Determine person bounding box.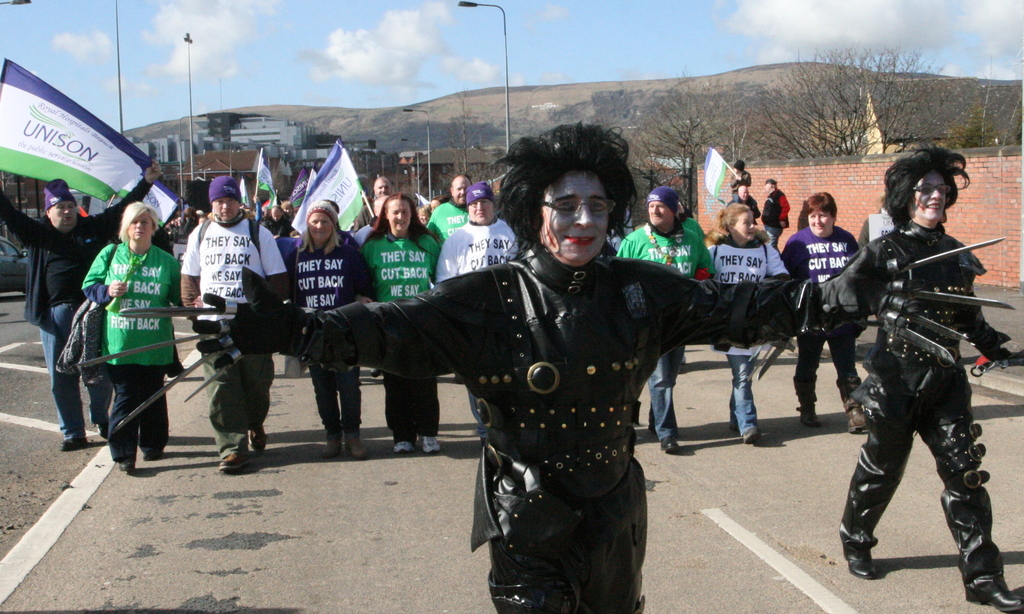
Determined: detection(87, 178, 173, 484).
